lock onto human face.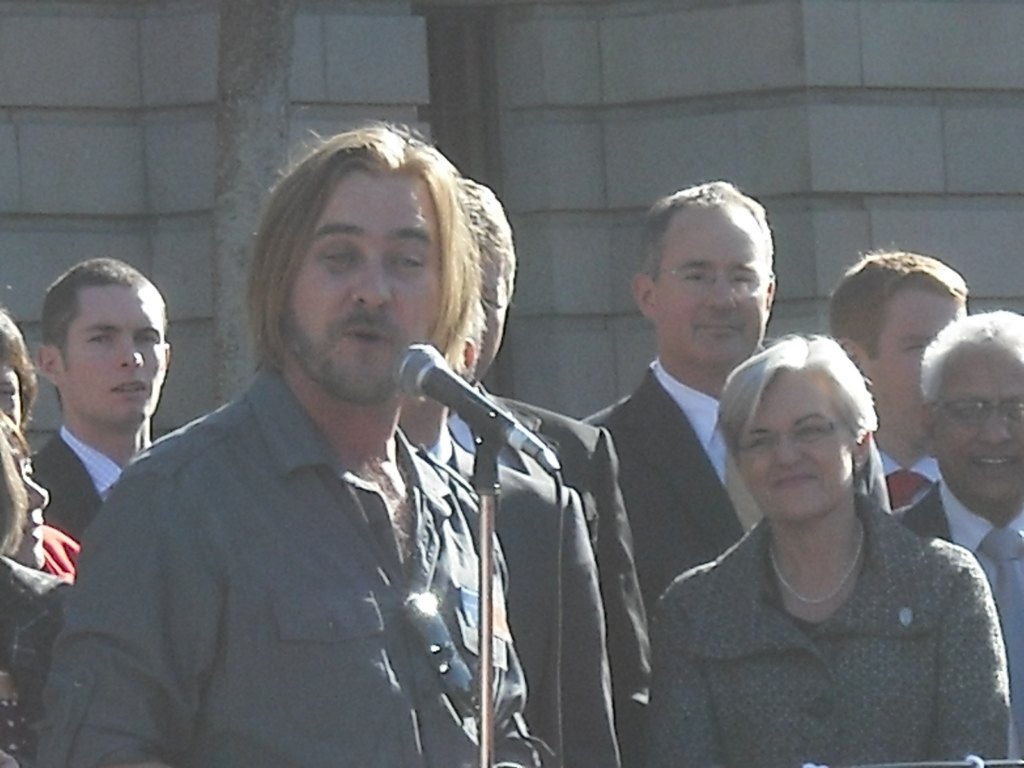
Locked: l=934, t=339, r=1023, b=515.
